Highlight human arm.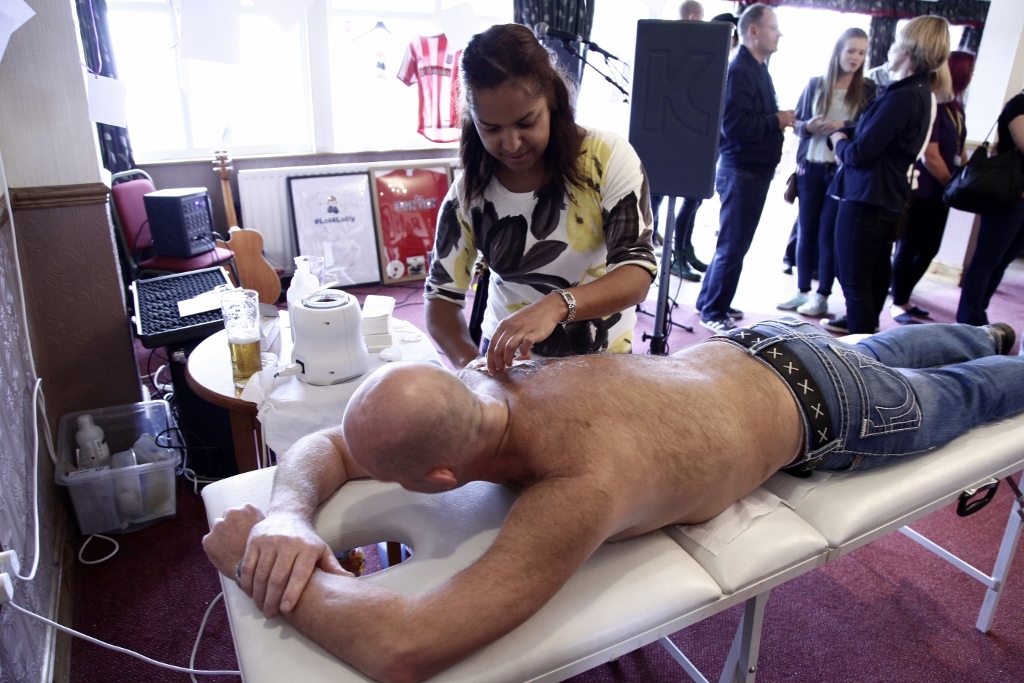
Highlighted region: crop(718, 64, 797, 149).
